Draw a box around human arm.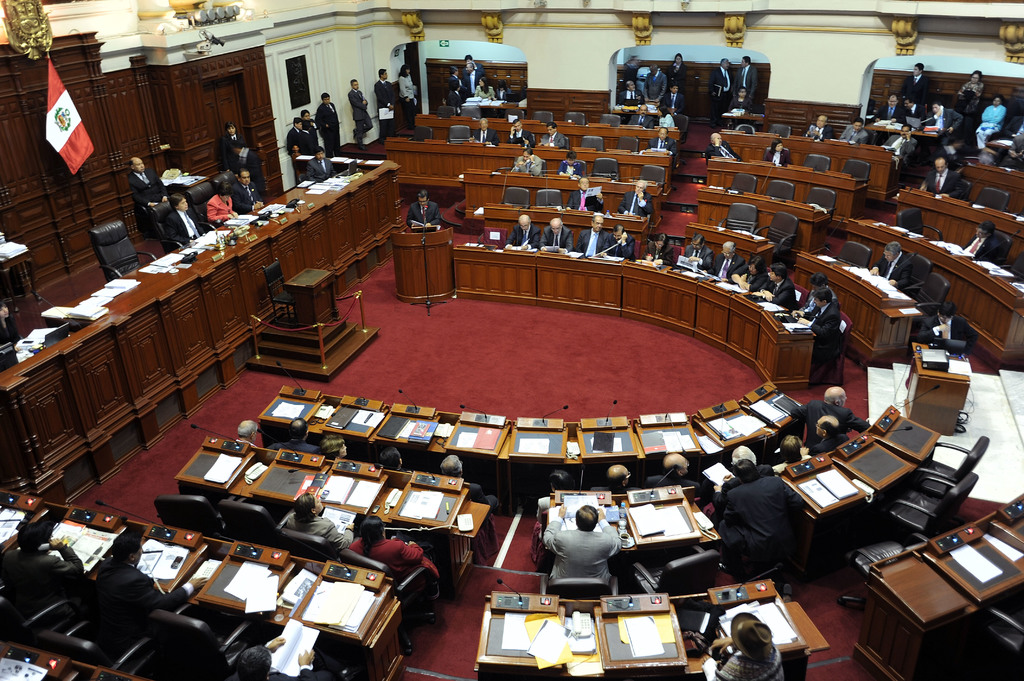
295, 643, 316, 680.
